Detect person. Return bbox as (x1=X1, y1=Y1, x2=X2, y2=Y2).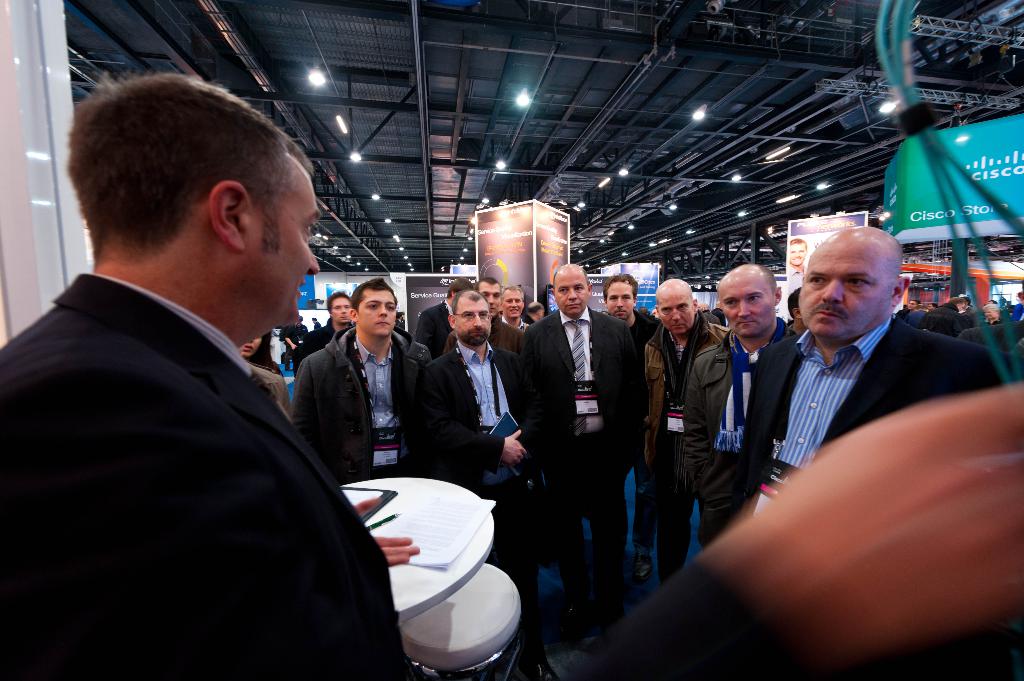
(x1=691, y1=264, x2=794, y2=544).
